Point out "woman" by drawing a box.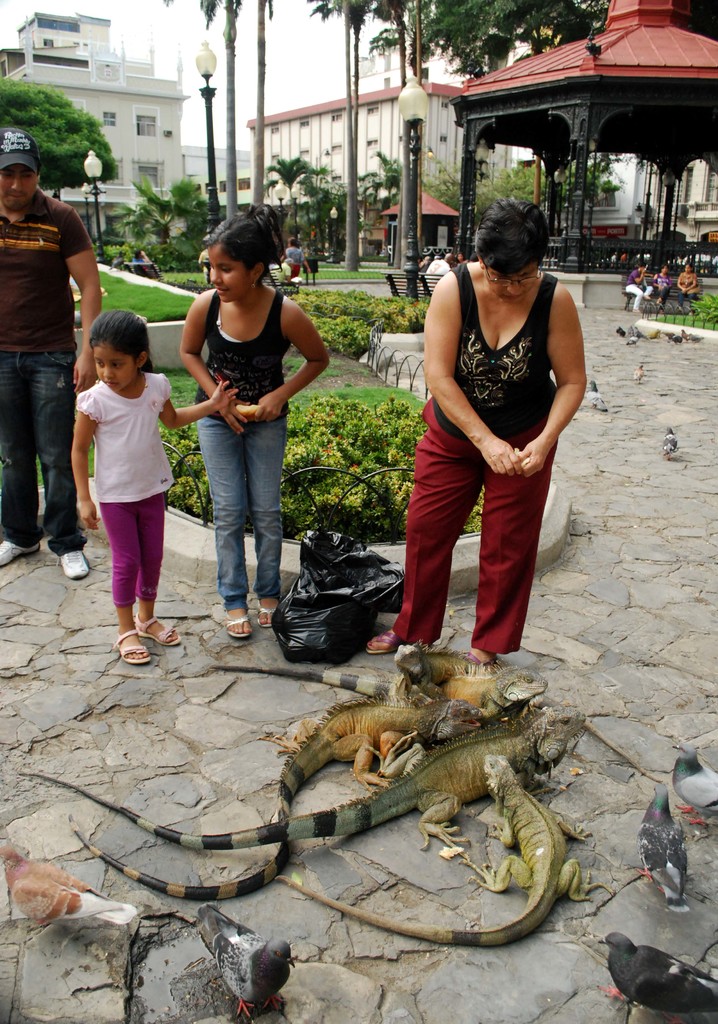
(281,237,314,288).
